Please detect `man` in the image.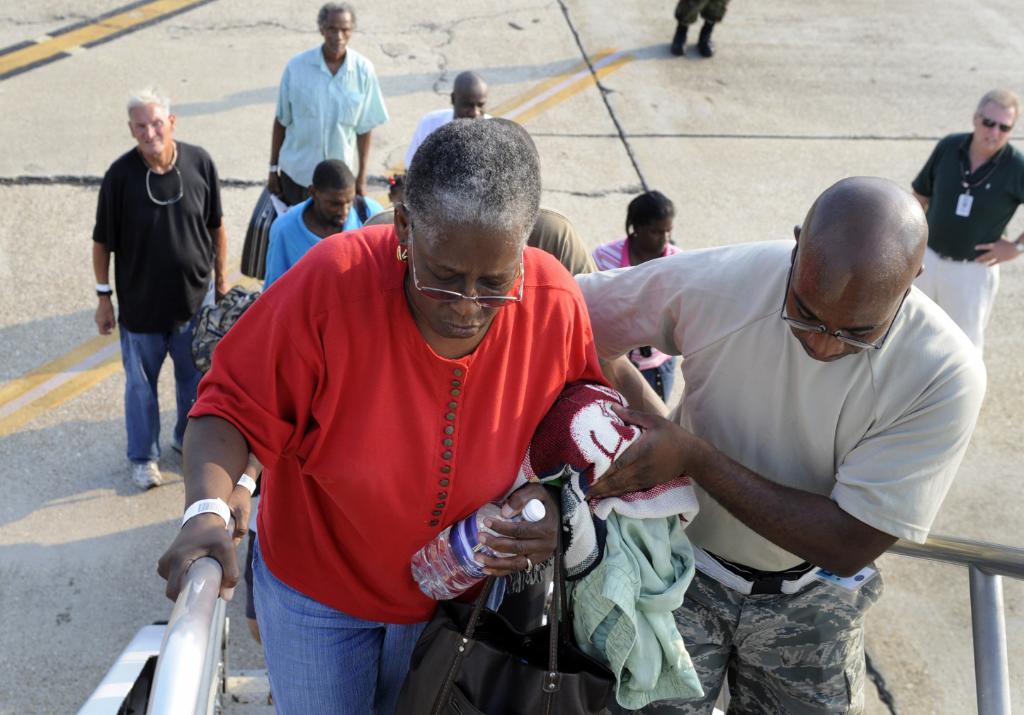
BBox(402, 70, 495, 163).
